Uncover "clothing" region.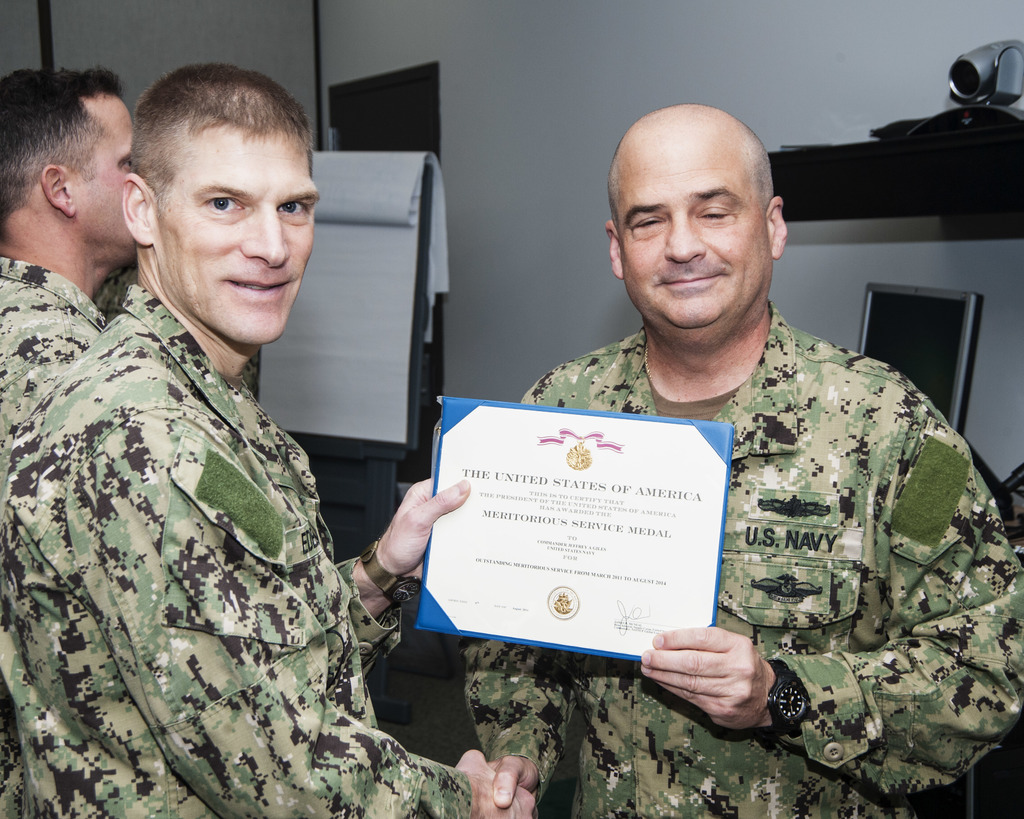
Uncovered: <box>0,256,104,440</box>.
